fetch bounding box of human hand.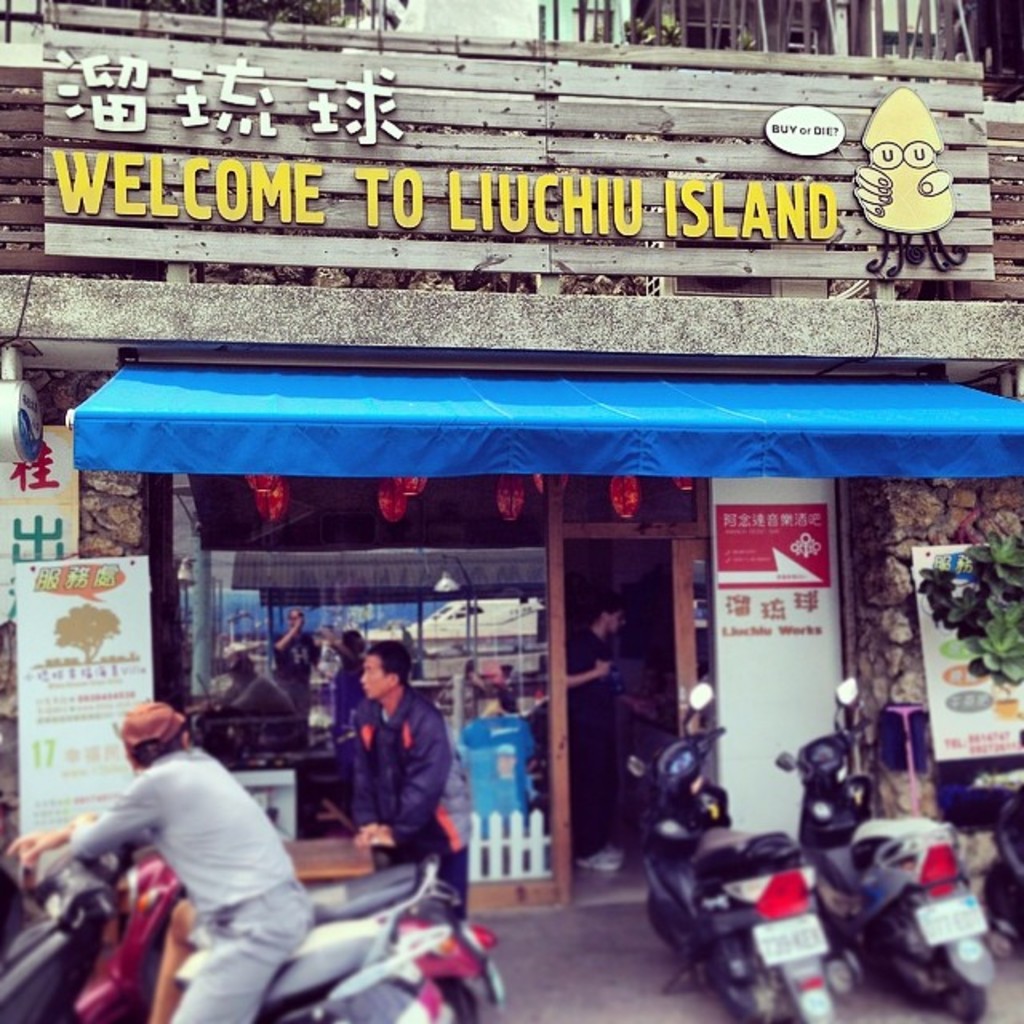
Bbox: Rect(354, 824, 392, 853).
